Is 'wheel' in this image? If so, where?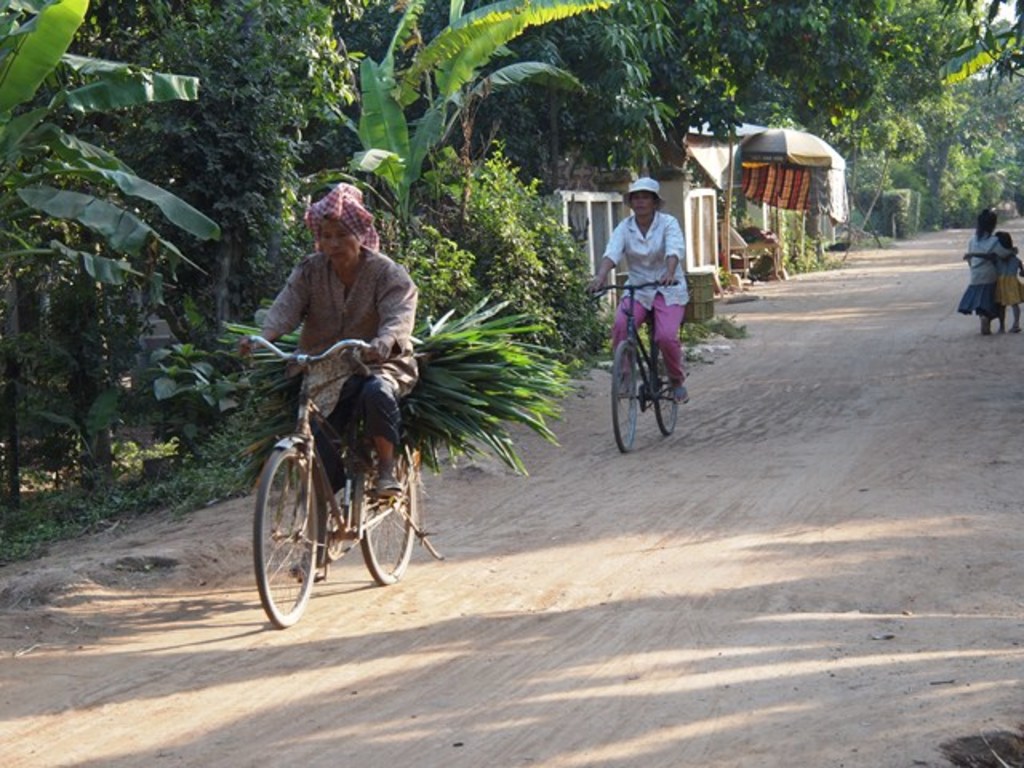
Yes, at bbox=(614, 344, 638, 453).
